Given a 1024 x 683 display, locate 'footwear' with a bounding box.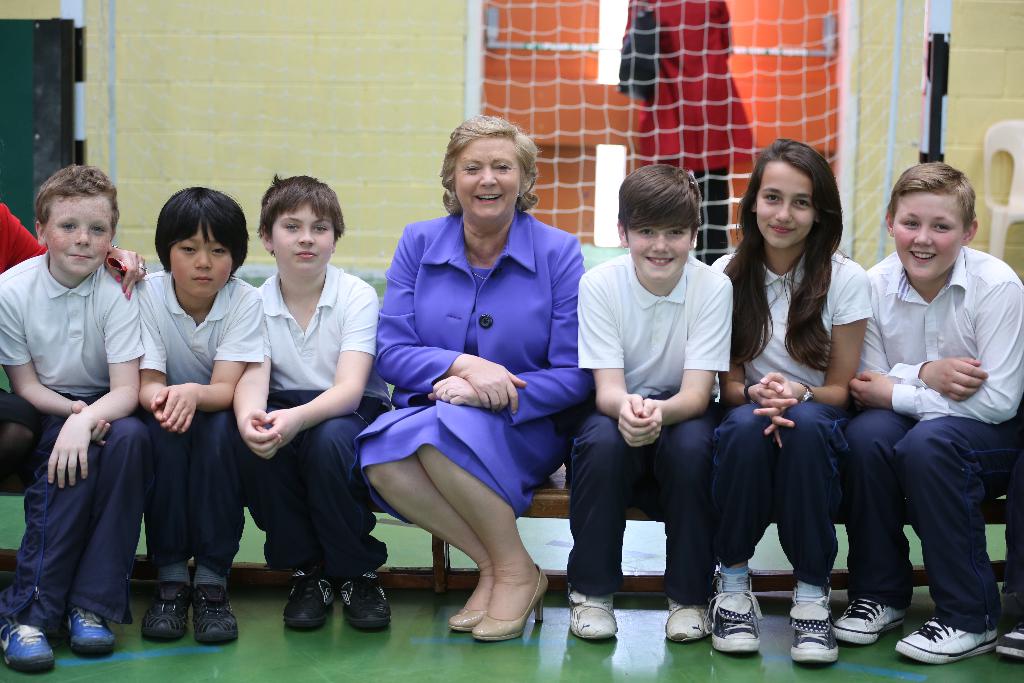
Located: region(790, 582, 840, 661).
